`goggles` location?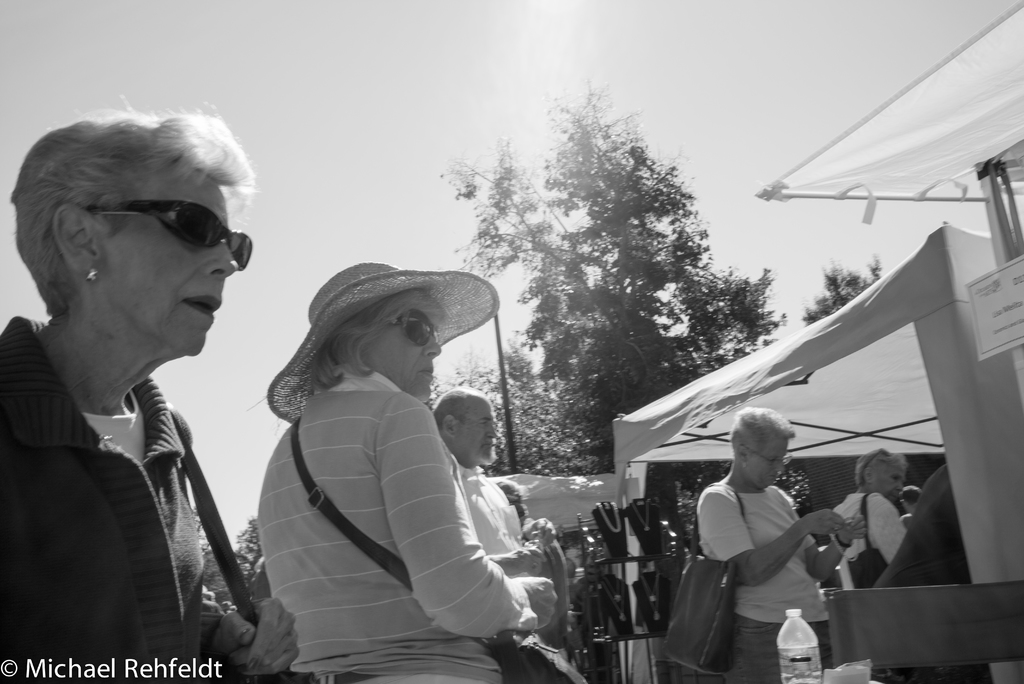
[82,194,252,269]
